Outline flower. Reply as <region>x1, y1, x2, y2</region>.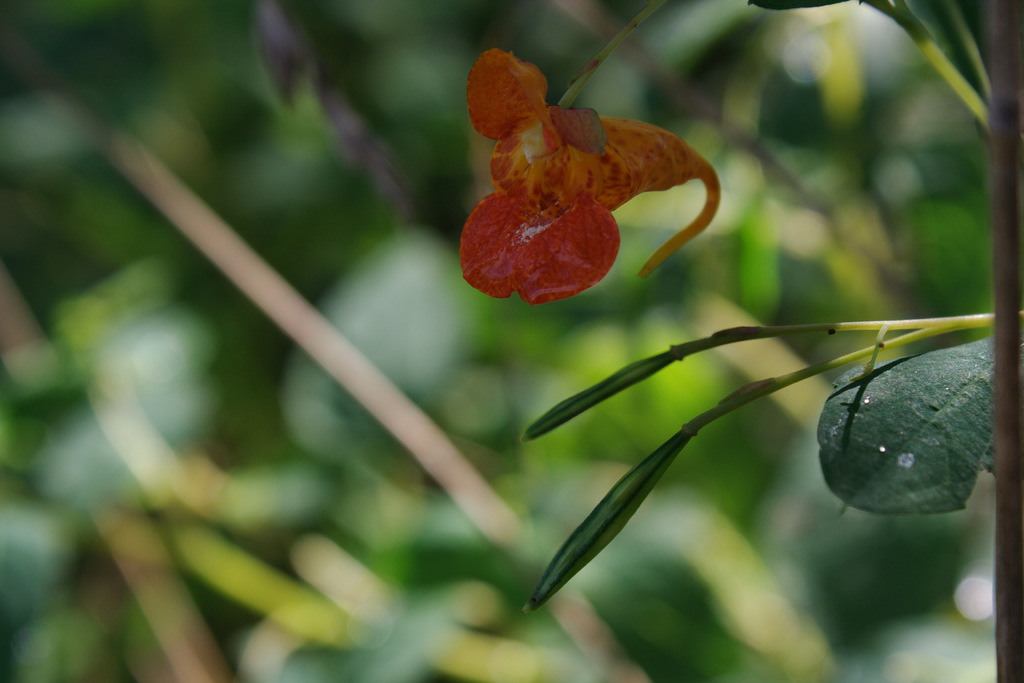
<region>458, 42, 753, 311</region>.
